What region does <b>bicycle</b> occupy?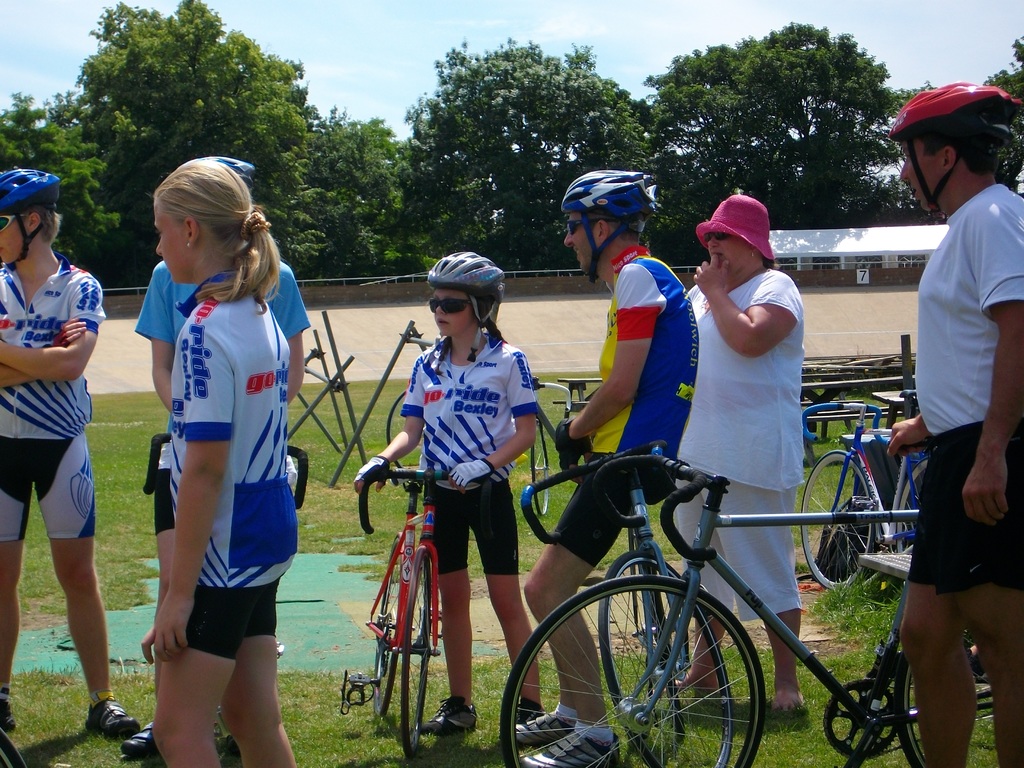
region(355, 451, 520, 741).
